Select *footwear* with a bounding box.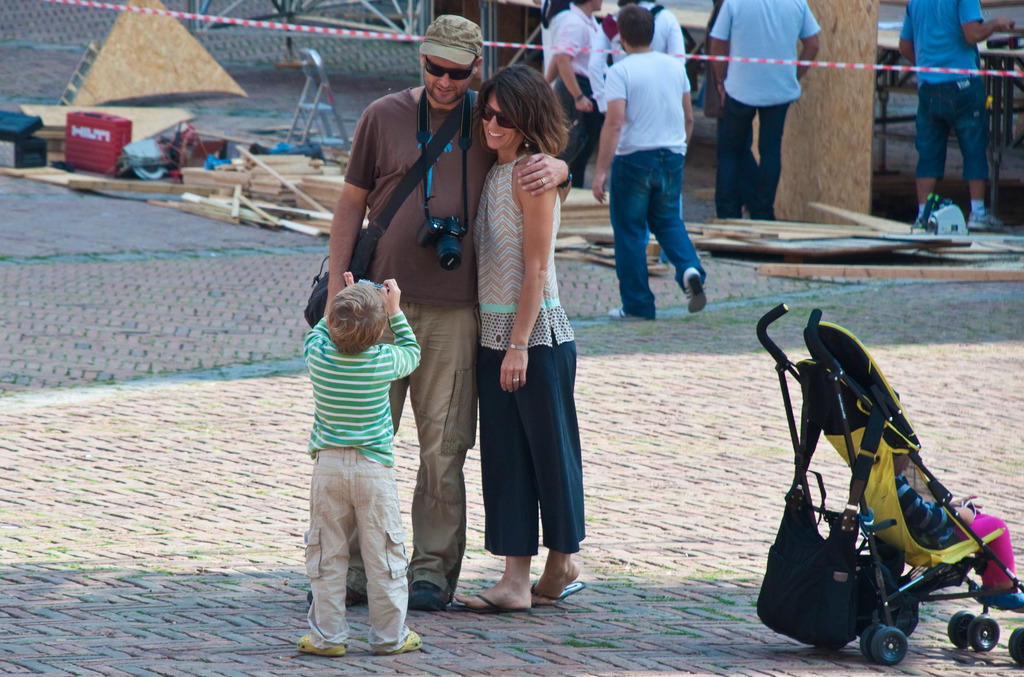
box=[405, 578, 456, 611].
